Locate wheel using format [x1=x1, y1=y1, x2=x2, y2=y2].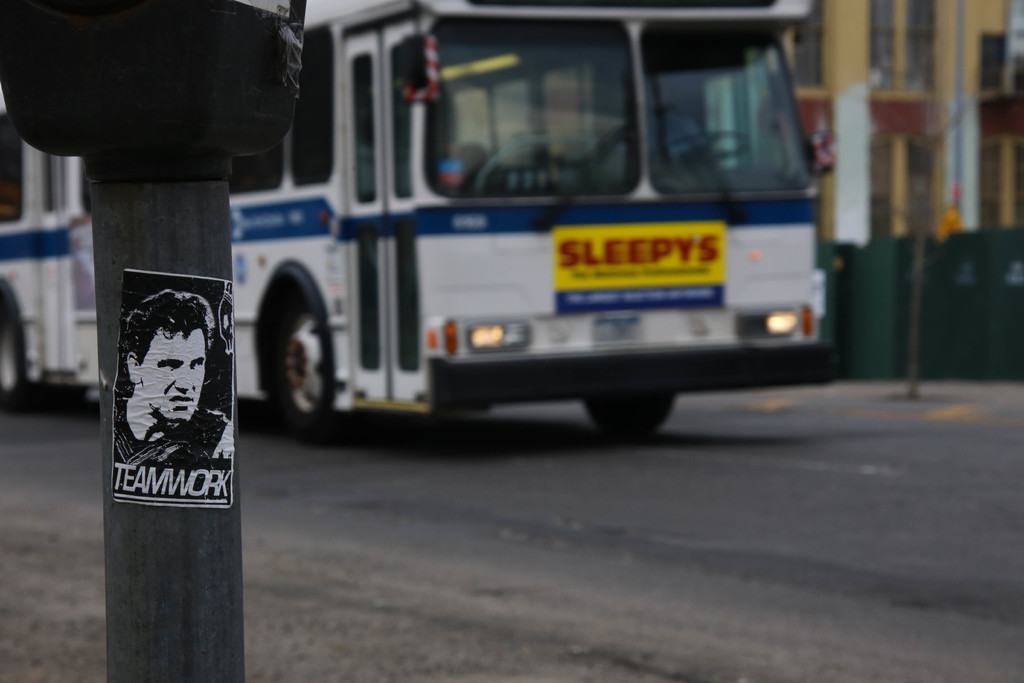
[x1=665, y1=130, x2=748, y2=161].
